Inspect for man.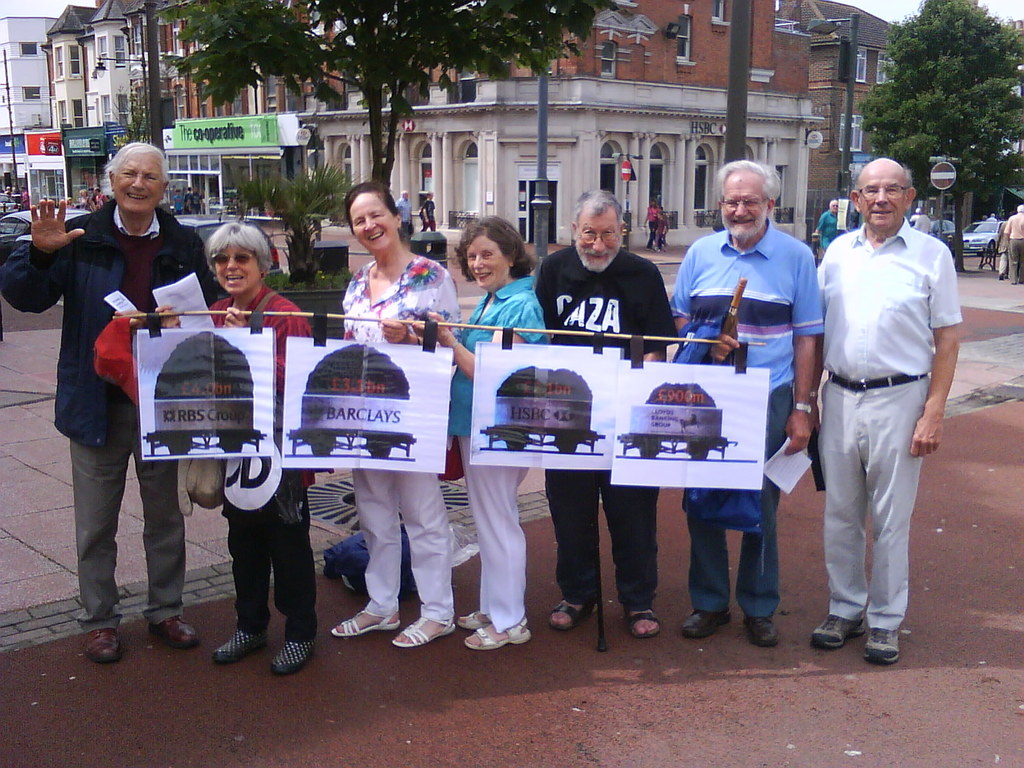
Inspection: 985:213:998:221.
